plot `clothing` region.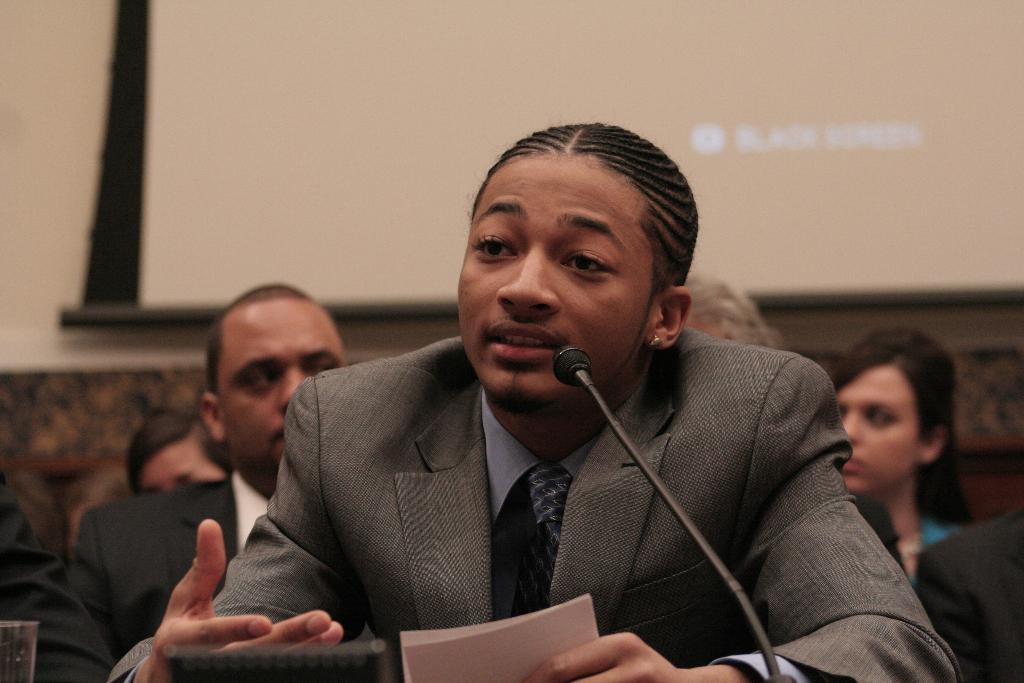
Plotted at pyautogui.locateOnScreen(0, 469, 123, 682).
